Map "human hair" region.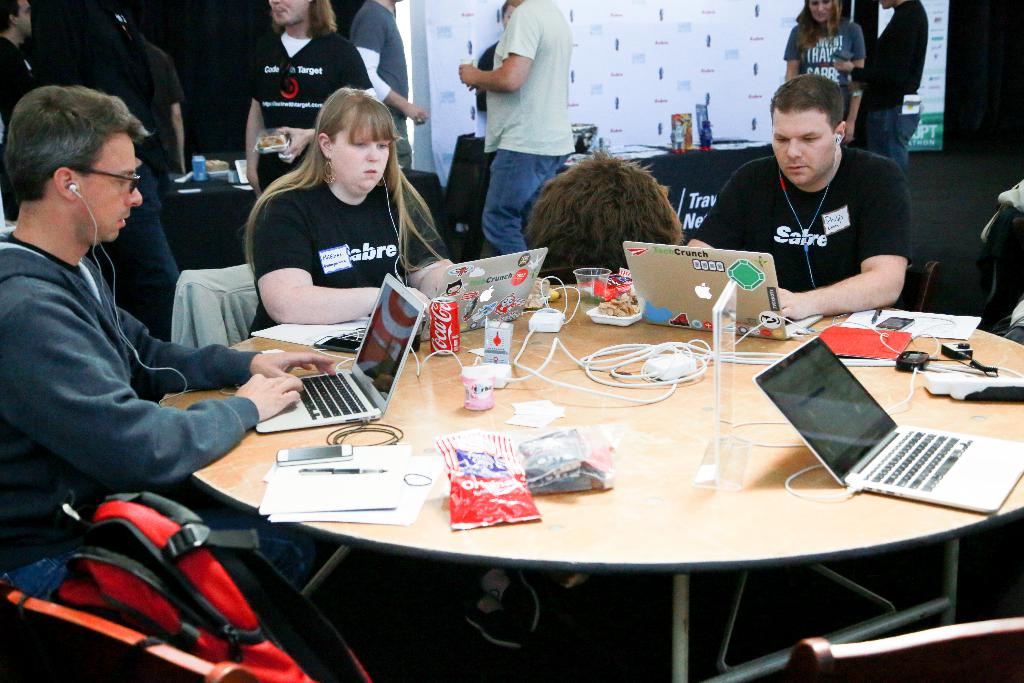
Mapped to pyautogui.locateOnScreen(794, 0, 845, 53).
